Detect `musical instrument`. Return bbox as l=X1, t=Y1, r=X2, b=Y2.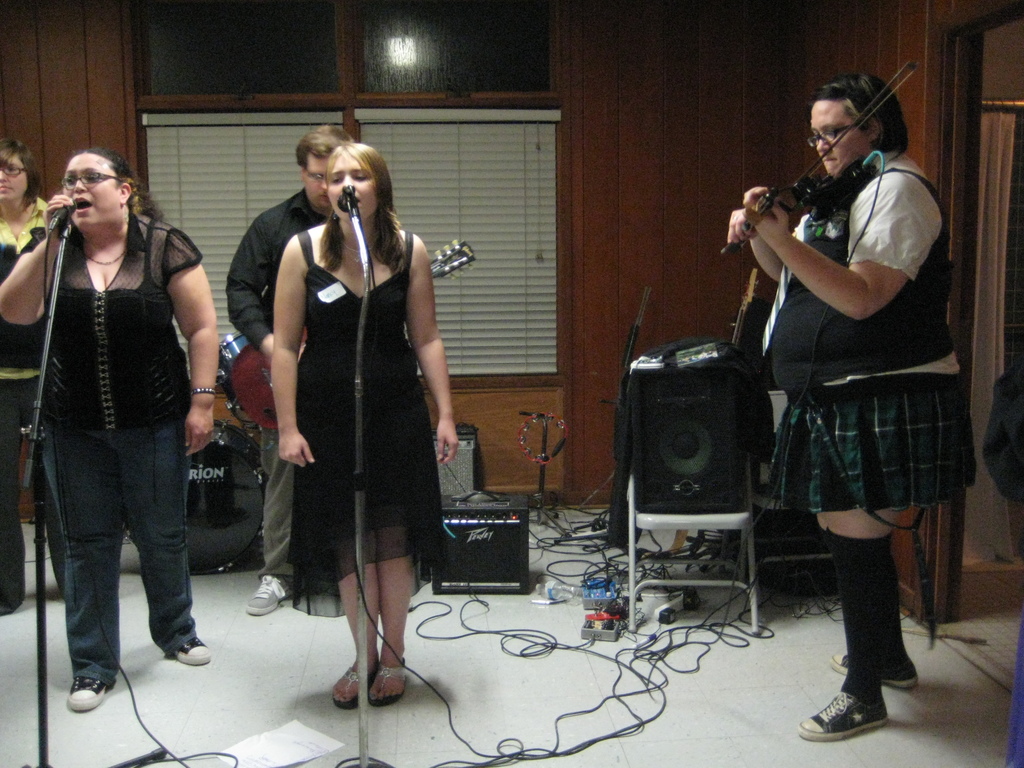
l=715, t=53, r=916, b=261.
